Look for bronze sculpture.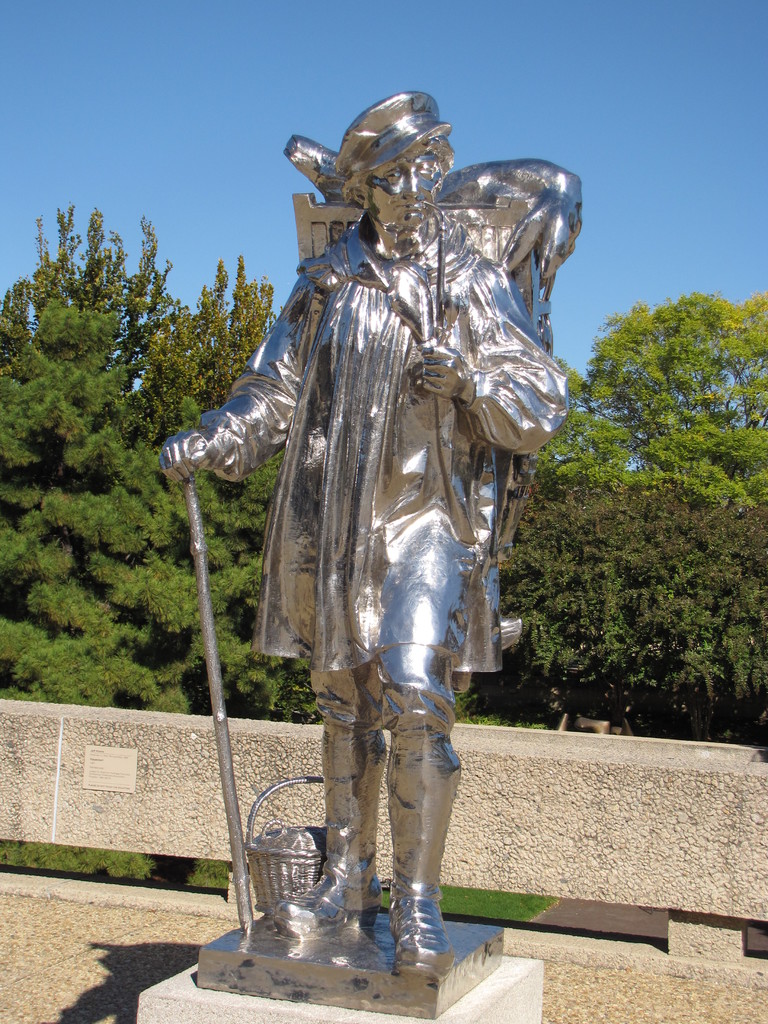
Found: x1=150, y1=93, x2=583, y2=1022.
